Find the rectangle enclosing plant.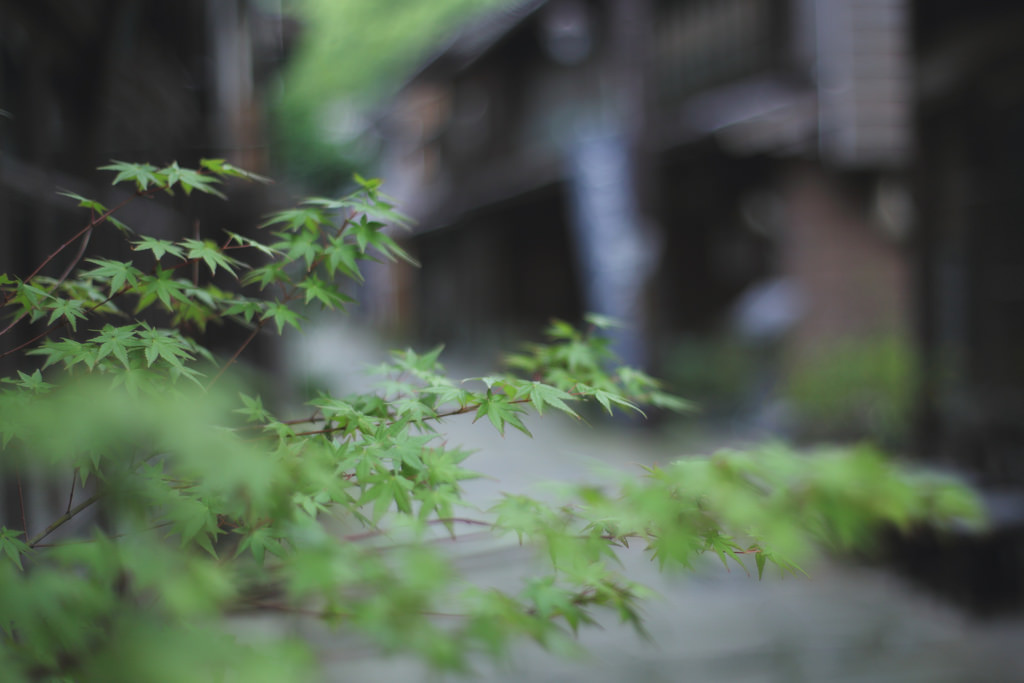
bbox(40, 47, 897, 647).
